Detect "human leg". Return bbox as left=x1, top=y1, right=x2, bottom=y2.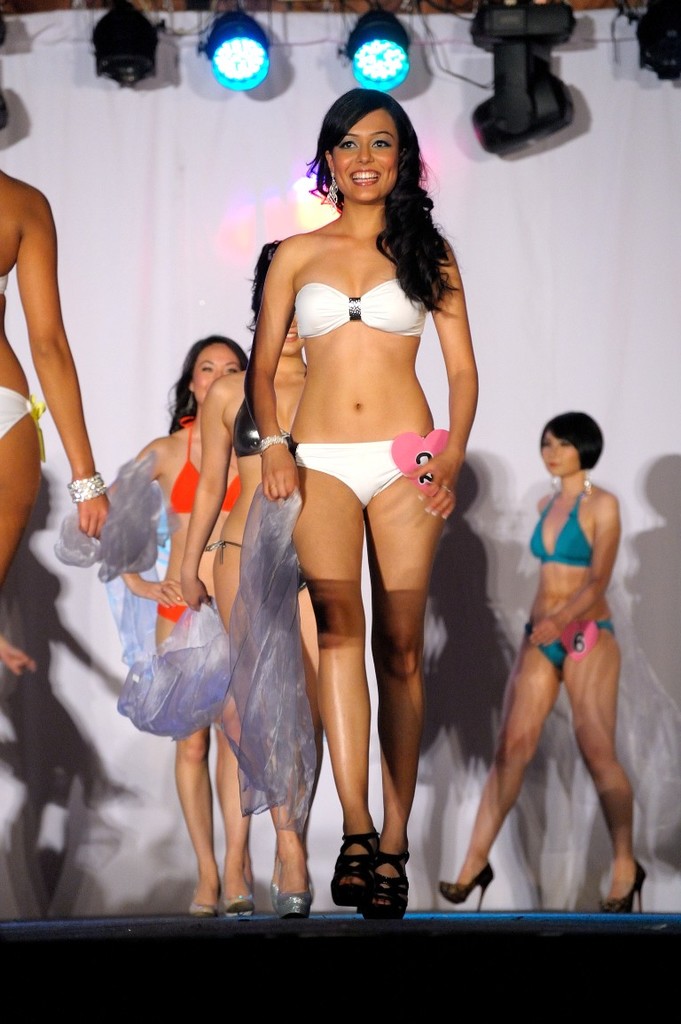
left=291, top=469, right=380, bottom=908.
